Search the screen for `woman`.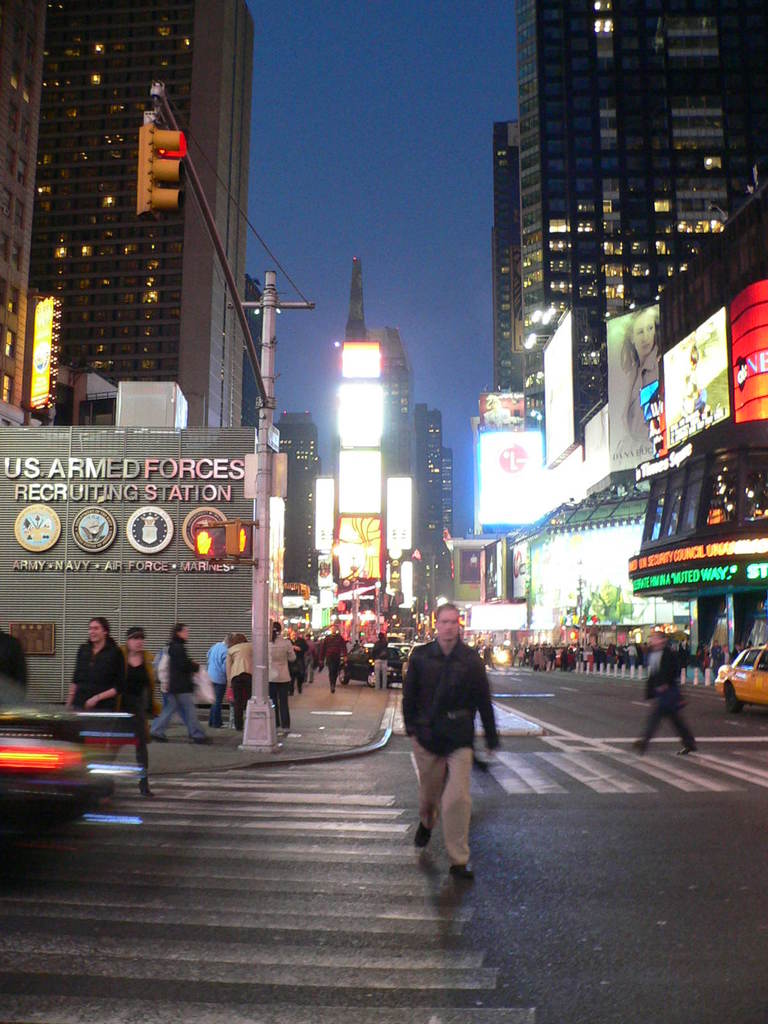
Found at locate(303, 633, 319, 684).
